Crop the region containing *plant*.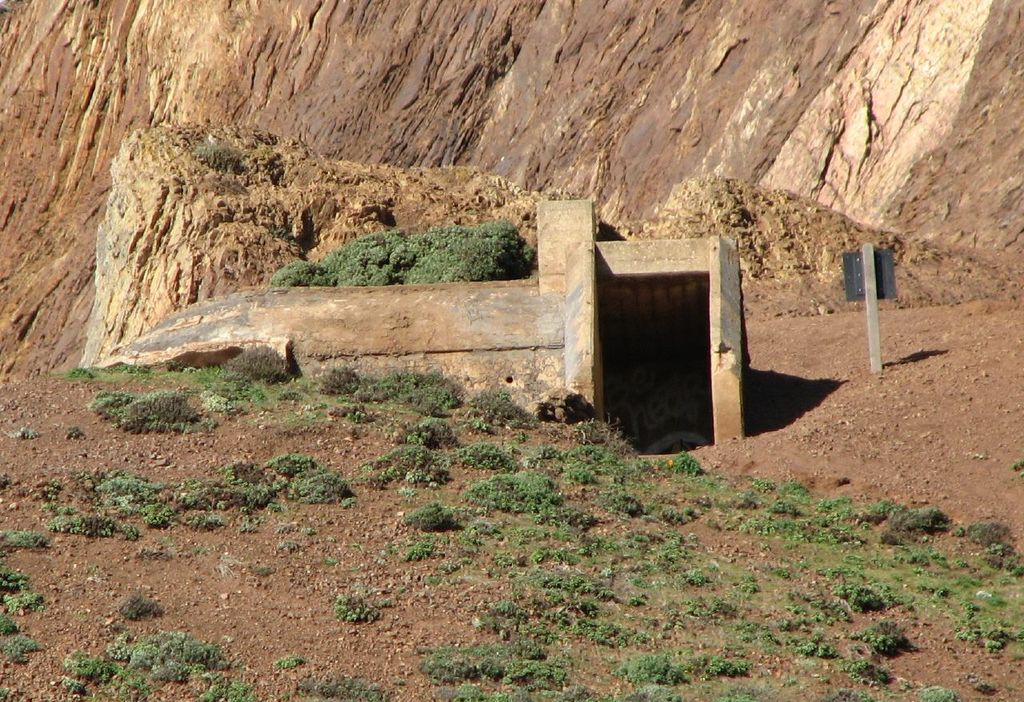
Crop region: left=341, top=371, right=470, bottom=415.
